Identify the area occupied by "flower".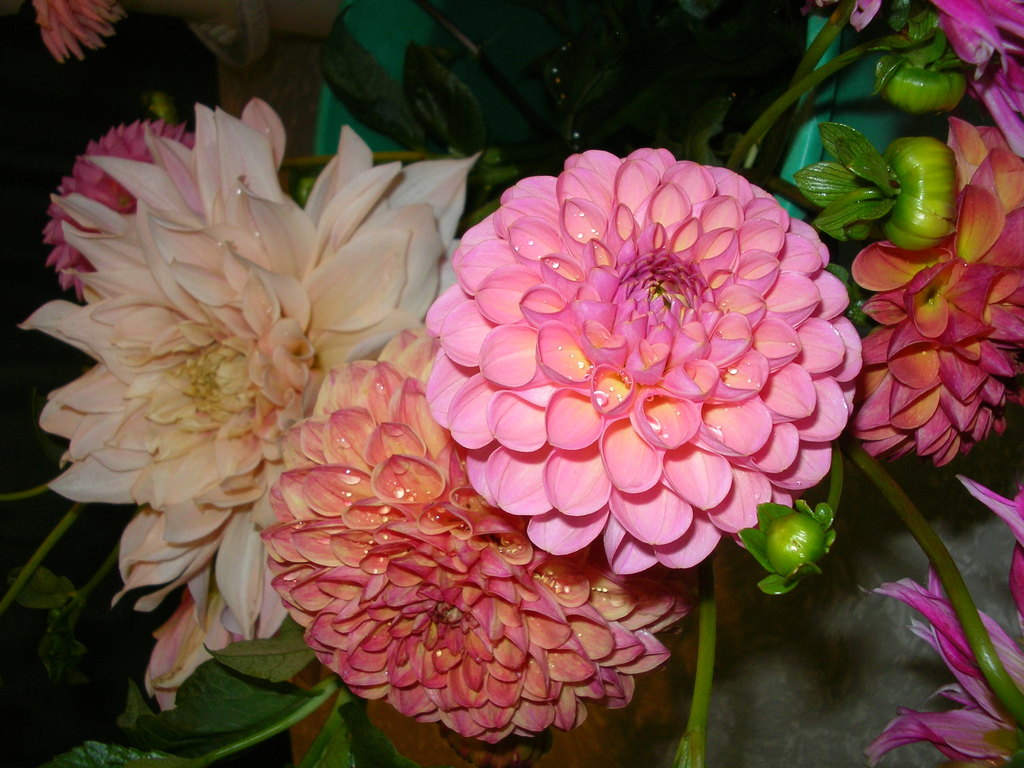
Area: (x1=853, y1=120, x2=1023, y2=467).
